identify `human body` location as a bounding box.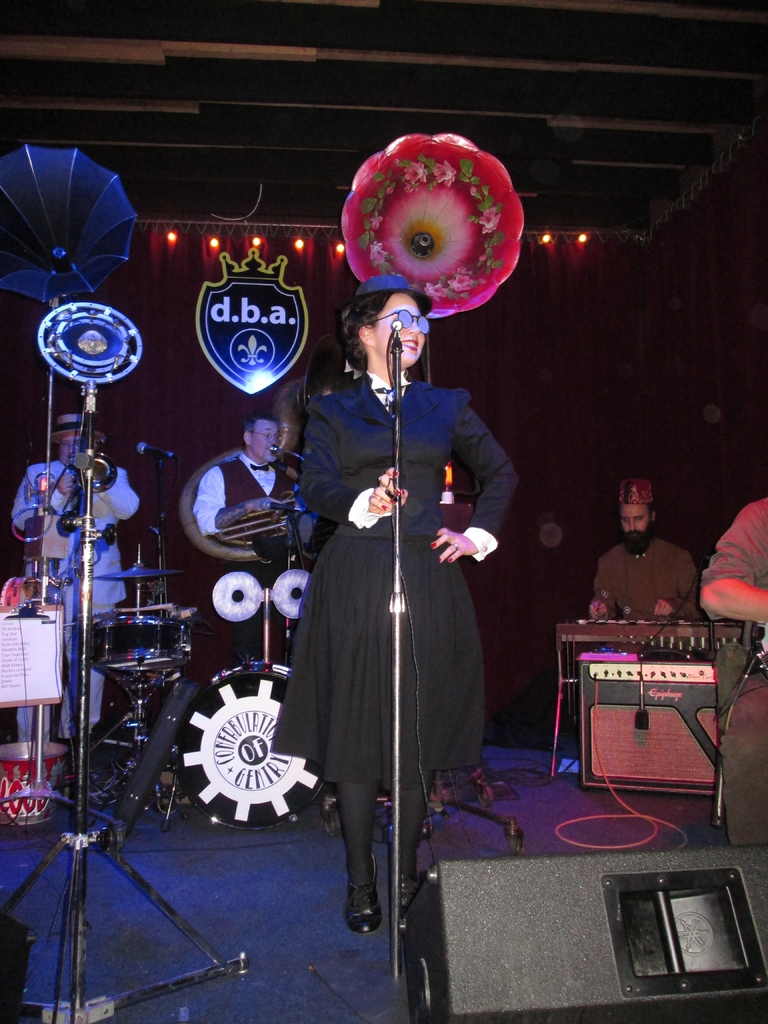
x1=269 y1=234 x2=516 y2=968.
